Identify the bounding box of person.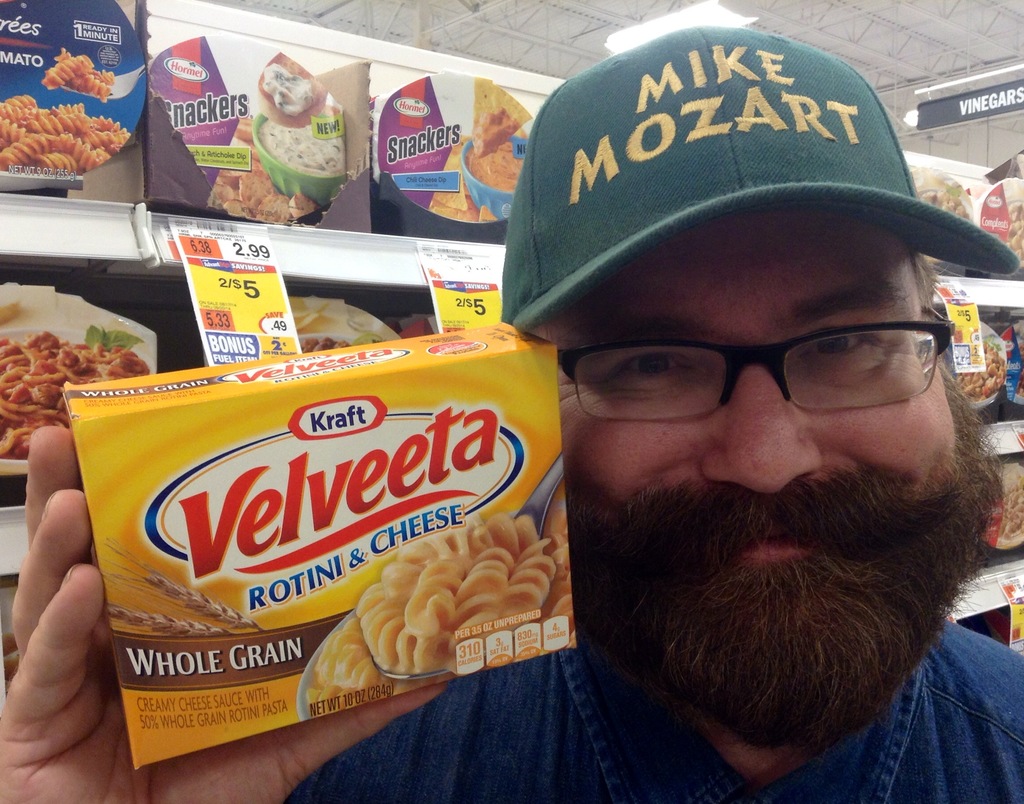
crop(0, 24, 1023, 803).
